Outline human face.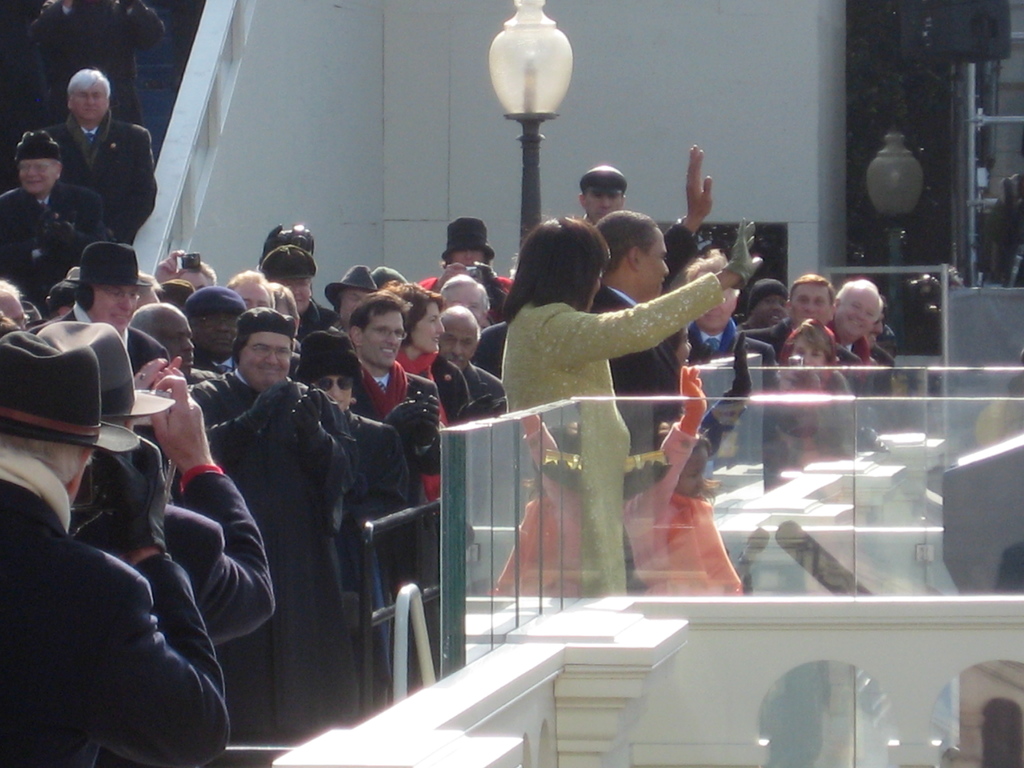
Outline: bbox(442, 281, 488, 322).
